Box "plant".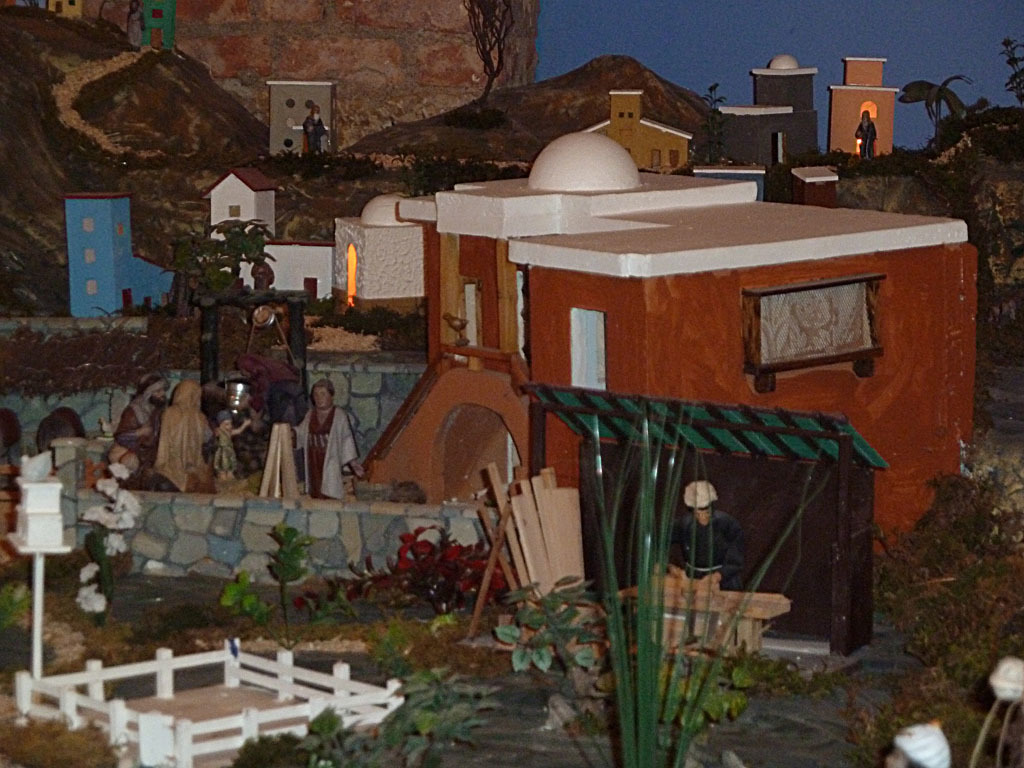
(left=695, top=80, right=728, bottom=159).
